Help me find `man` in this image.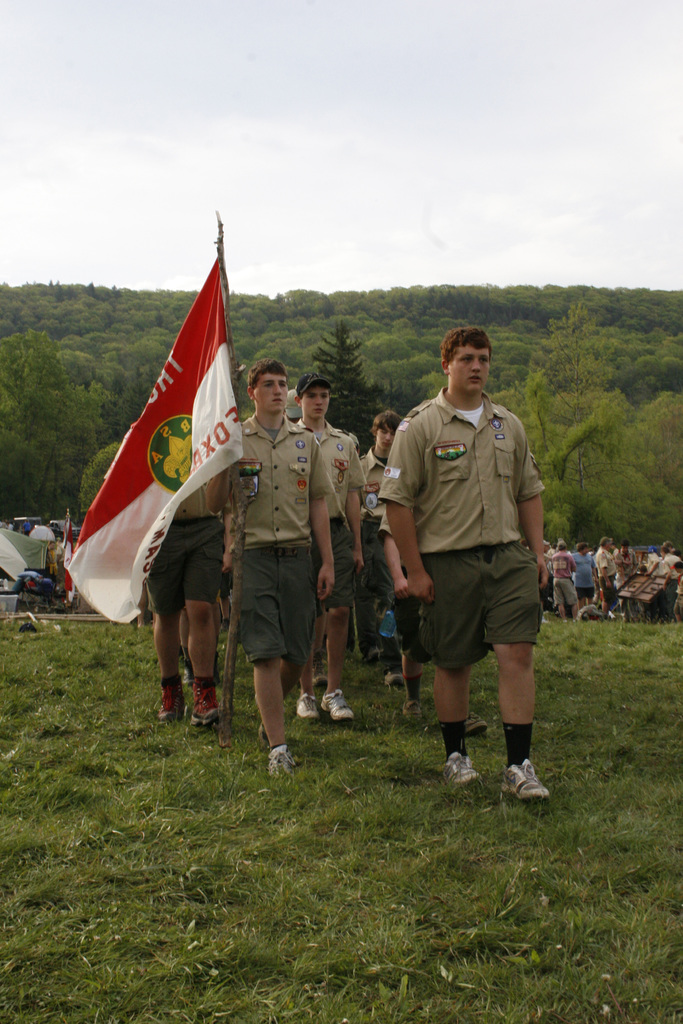
Found it: (389, 320, 568, 805).
